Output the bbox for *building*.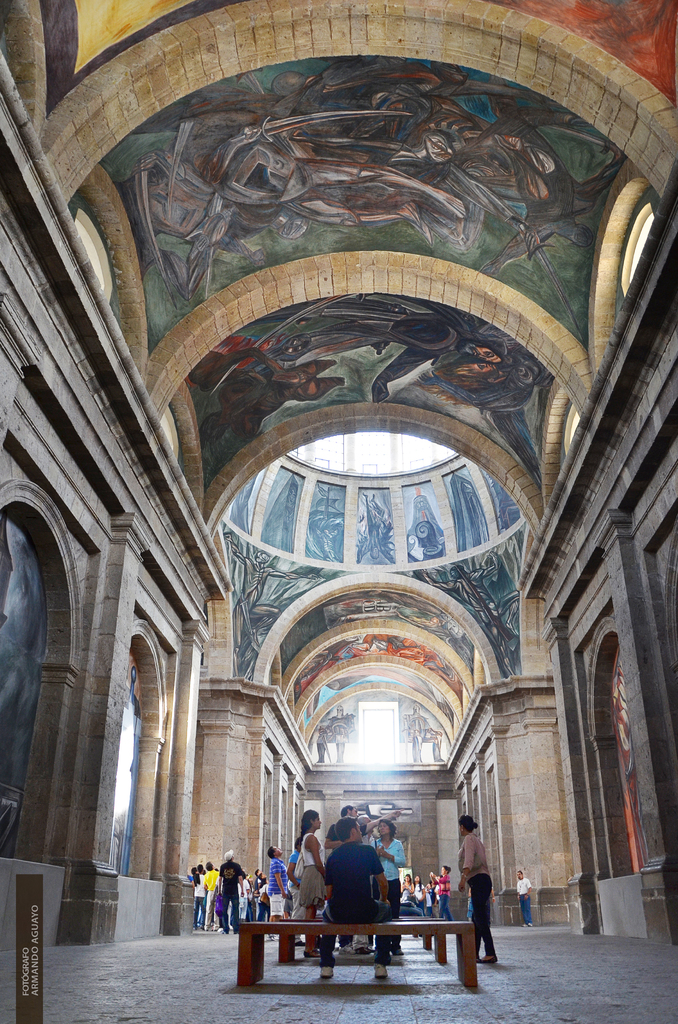
x1=0, y1=0, x2=677, y2=1023.
